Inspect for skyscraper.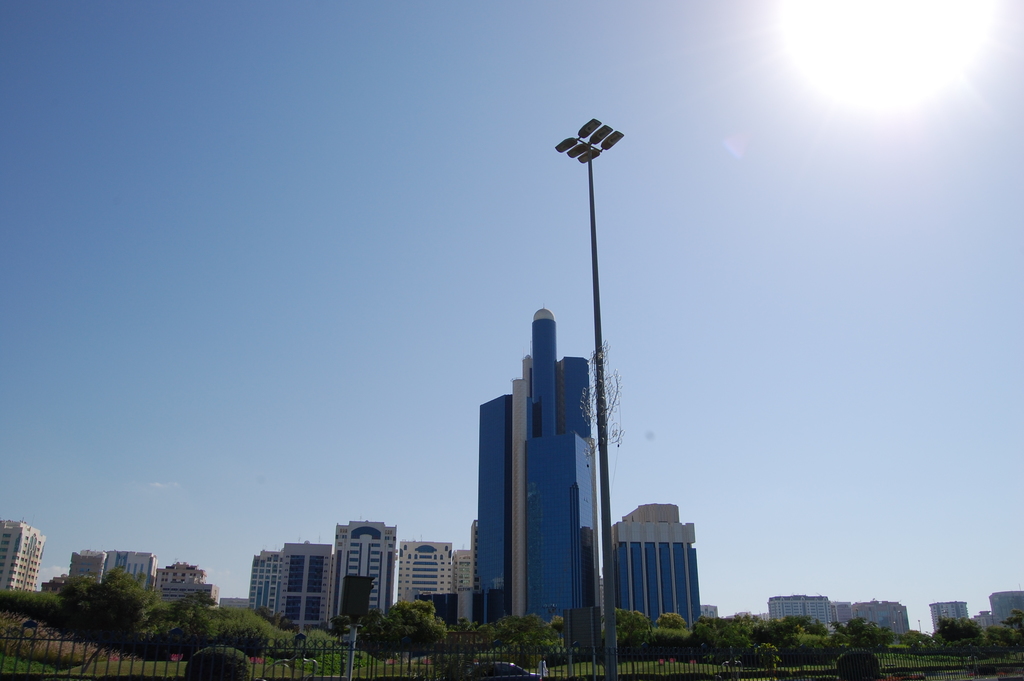
Inspection: 0:520:46:593.
